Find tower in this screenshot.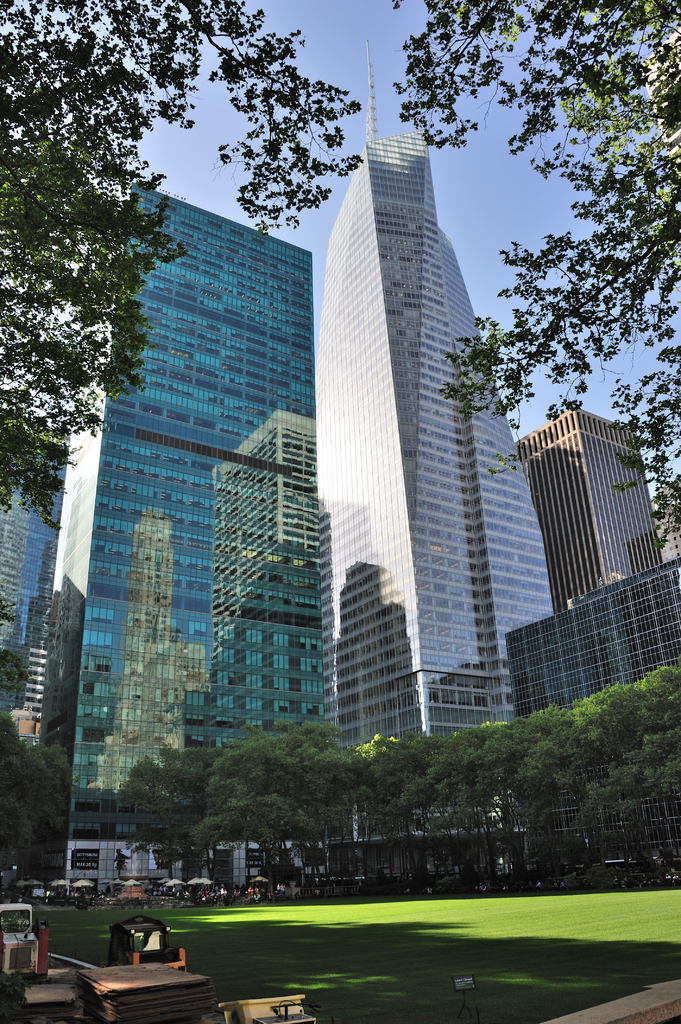
The bounding box for tower is bbox=(515, 404, 670, 612).
